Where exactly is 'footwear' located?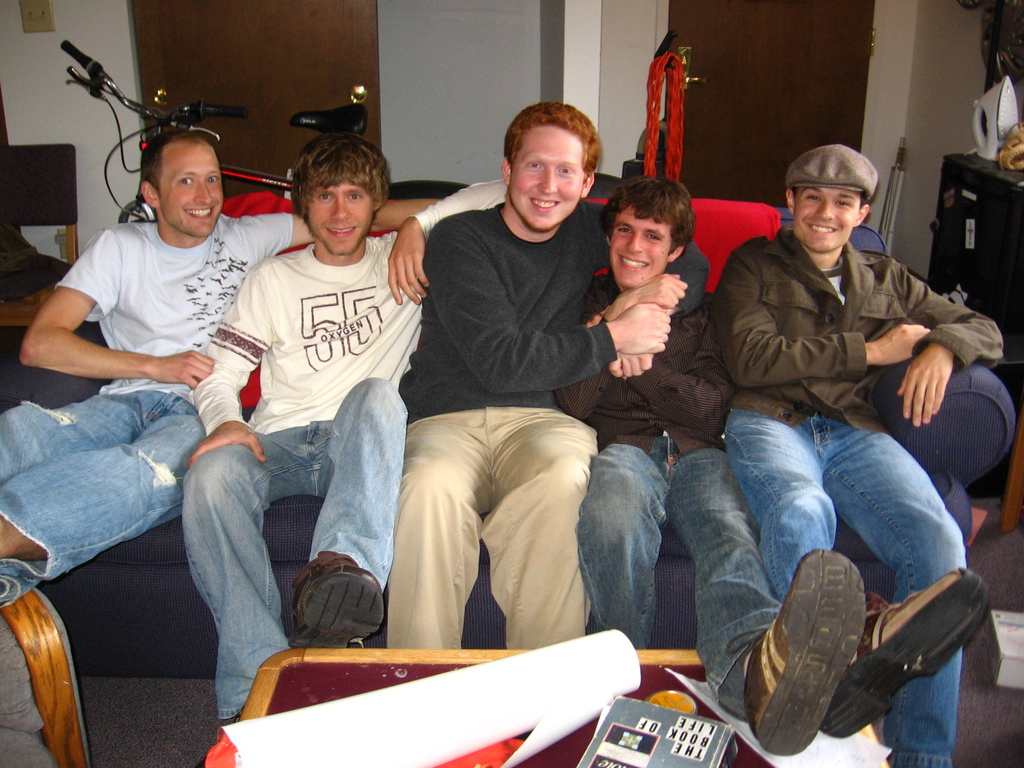
Its bounding box is [left=293, top=563, right=392, bottom=648].
